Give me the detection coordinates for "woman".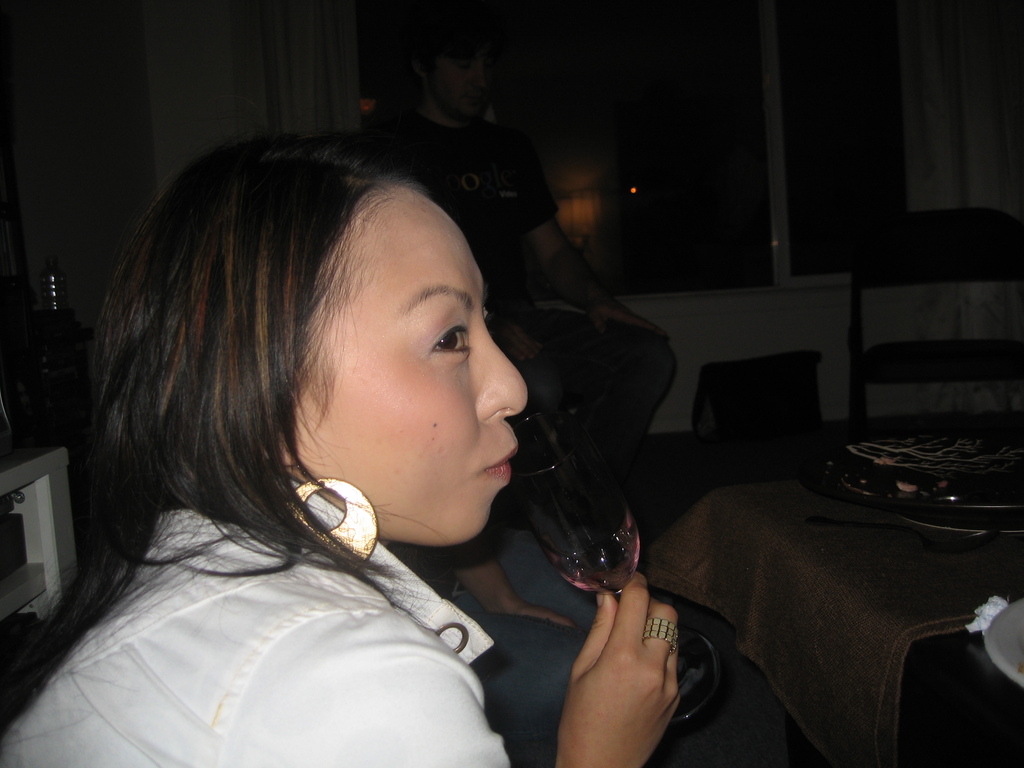
0,135,702,767.
